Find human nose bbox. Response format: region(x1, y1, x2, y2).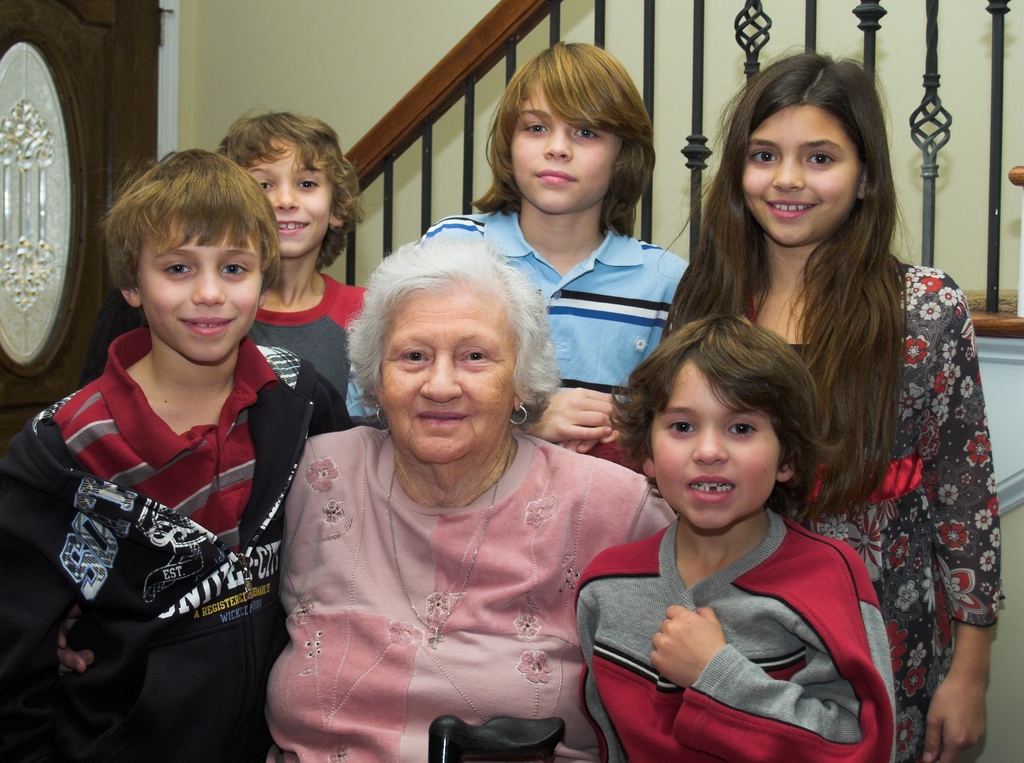
region(541, 122, 576, 163).
